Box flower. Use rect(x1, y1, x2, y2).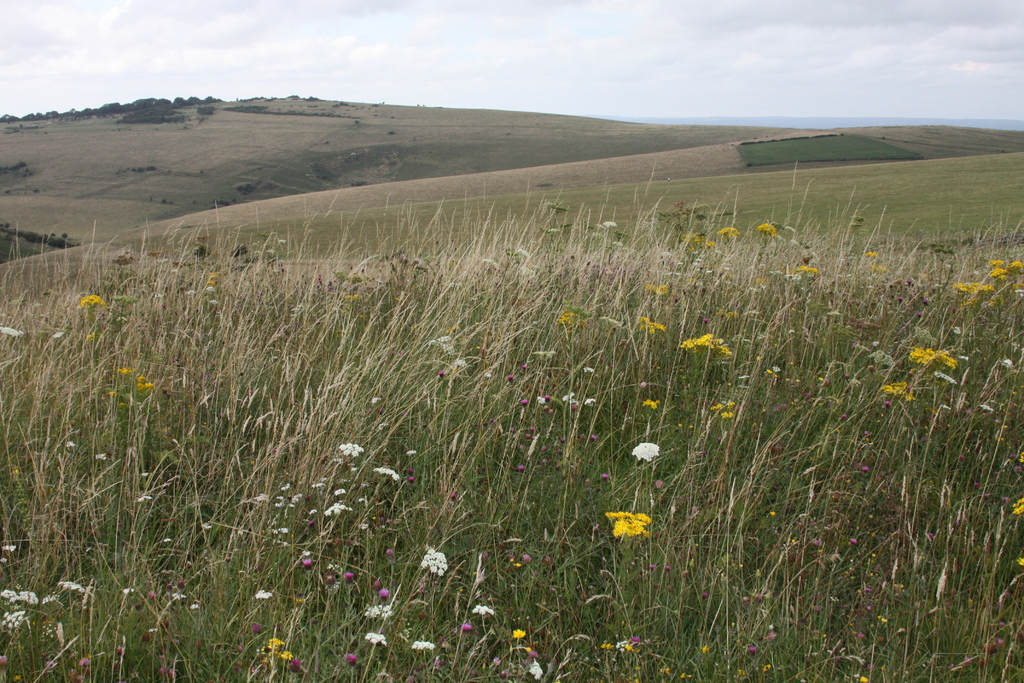
rect(950, 277, 995, 309).
